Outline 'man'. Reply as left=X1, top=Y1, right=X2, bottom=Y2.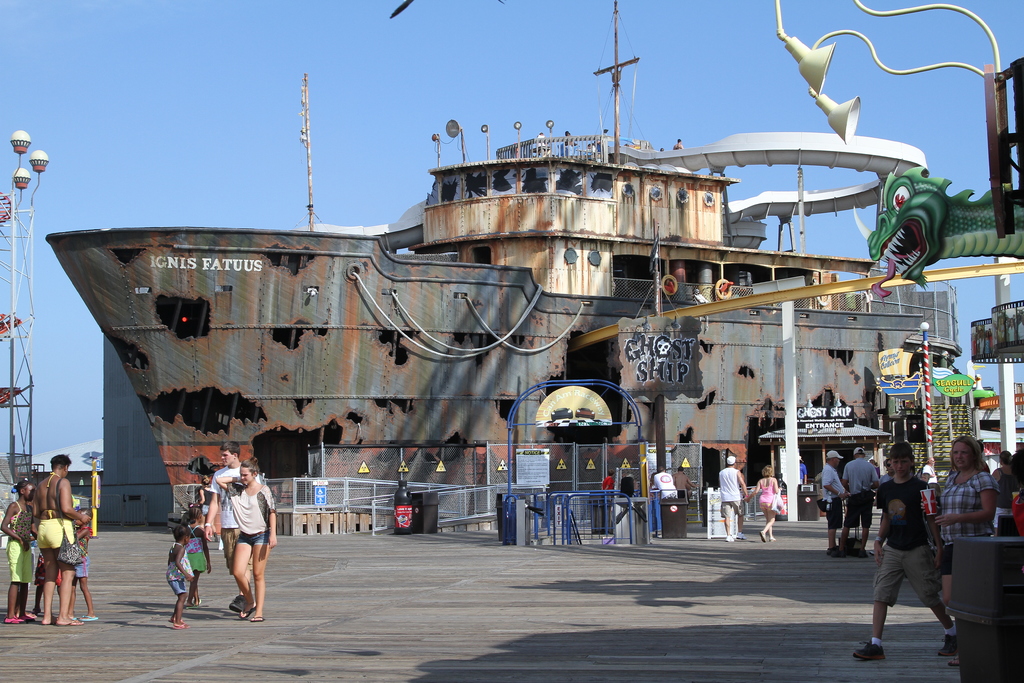
left=820, top=451, right=849, bottom=561.
